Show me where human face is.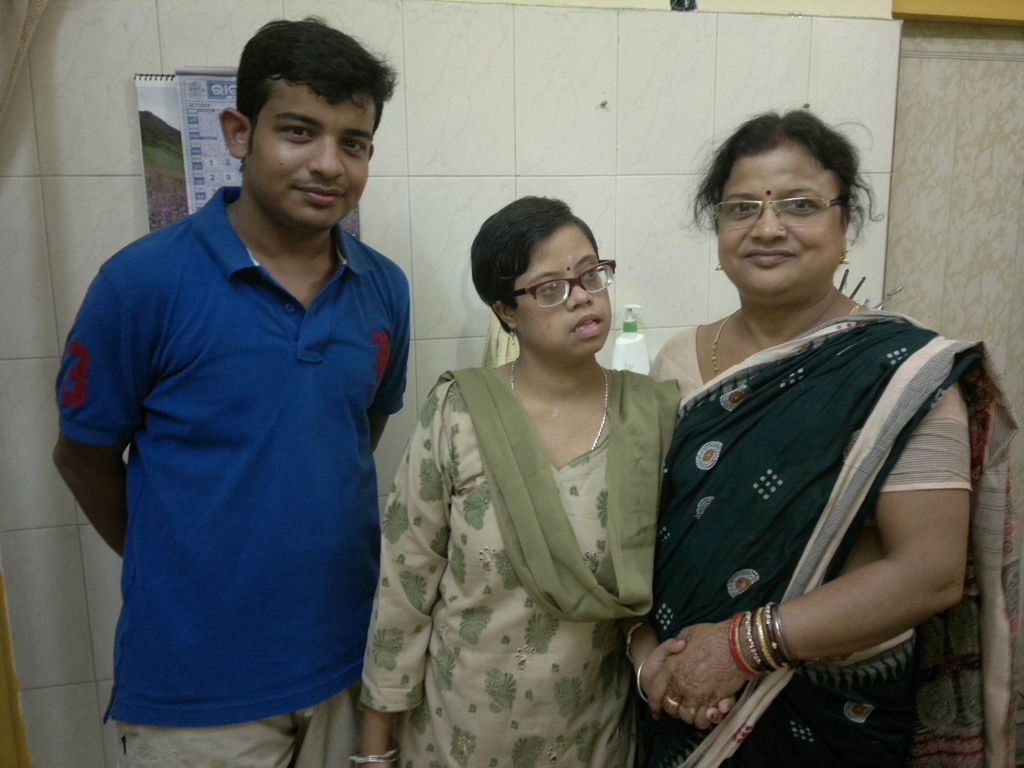
human face is at (left=715, top=143, right=842, bottom=296).
